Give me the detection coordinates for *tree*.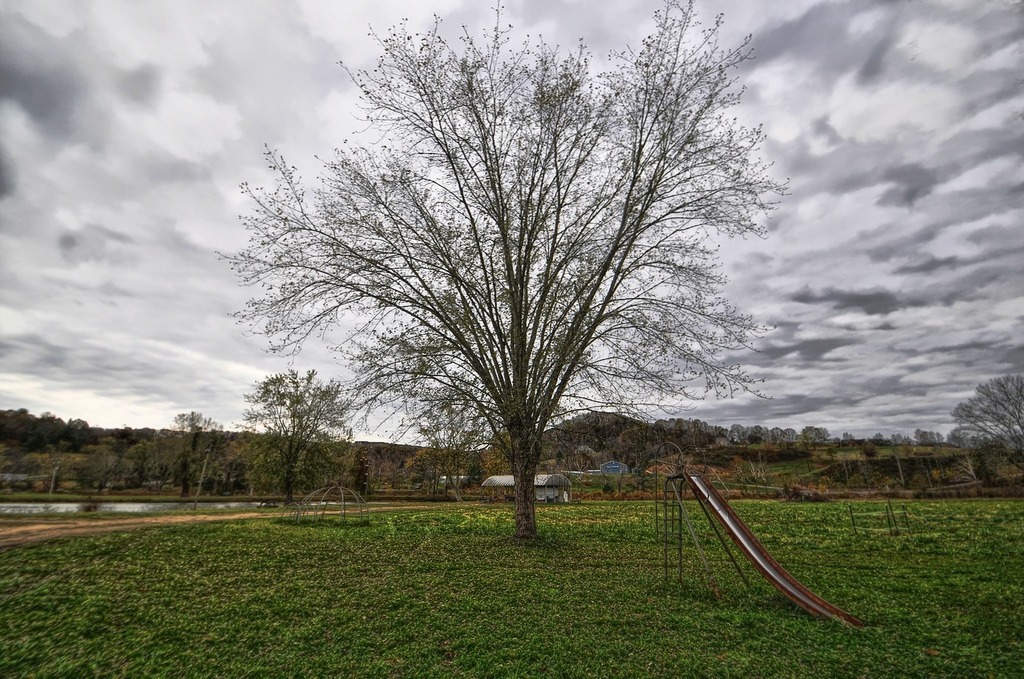
{"left": 236, "top": 364, "right": 357, "bottom": 508}.
